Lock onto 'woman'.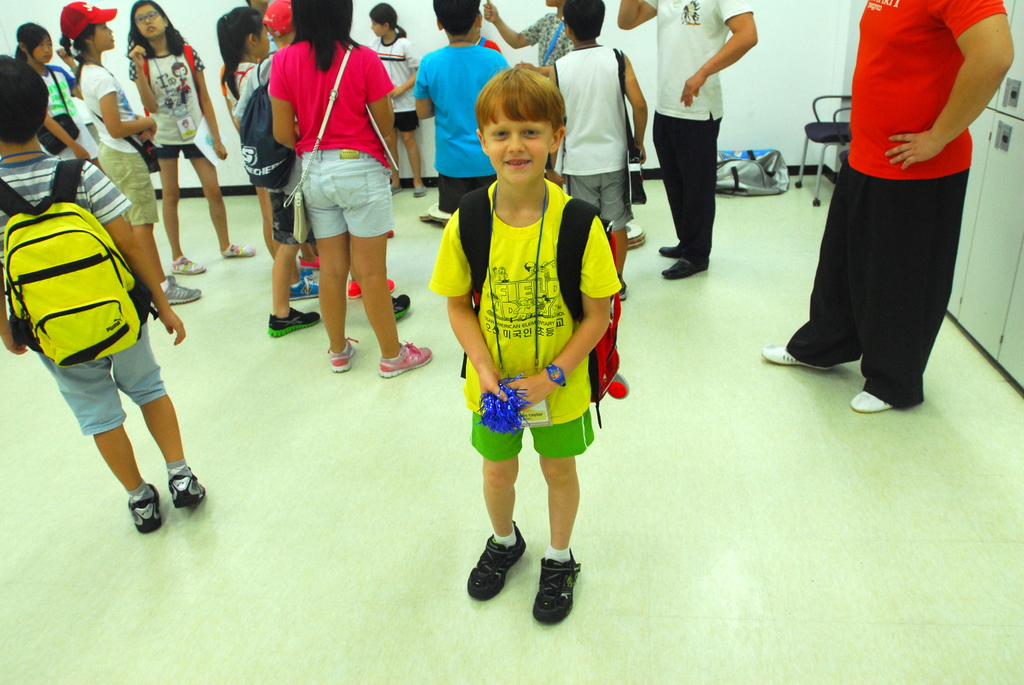
Locked: 479:0:576:65.
